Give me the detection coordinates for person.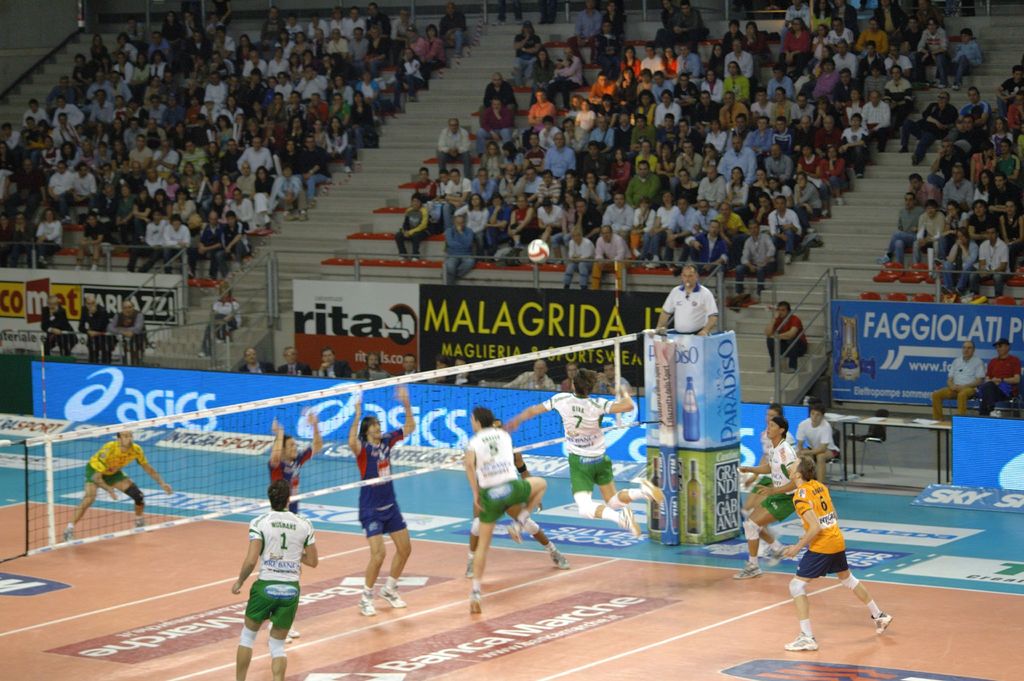
box(61, 430, 171, 539).
